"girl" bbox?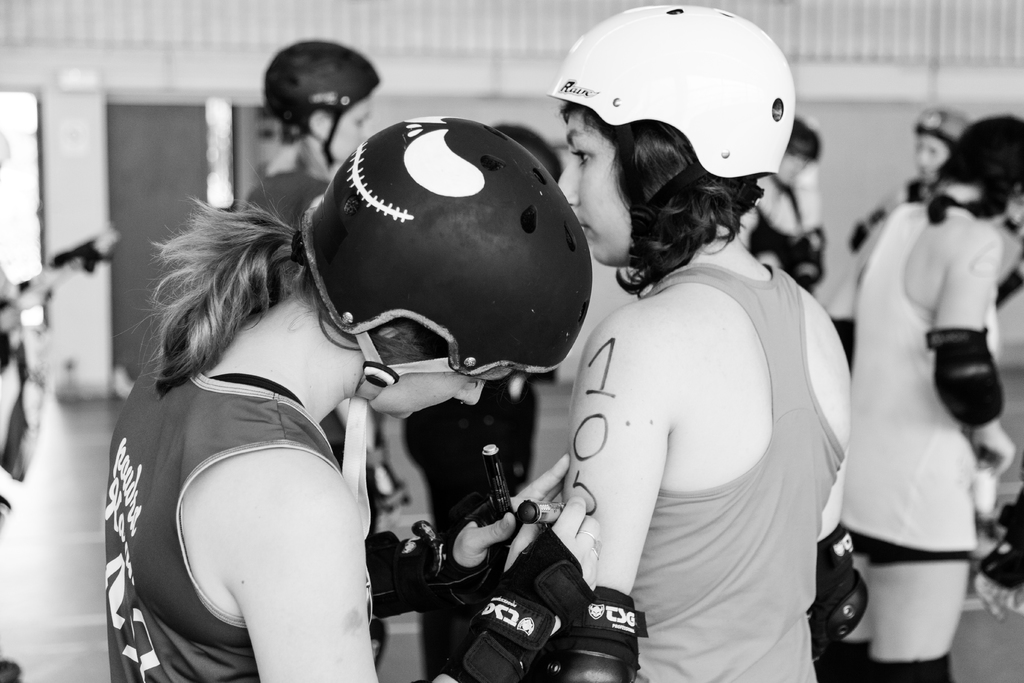
locate(245, 43, 383, 236)
